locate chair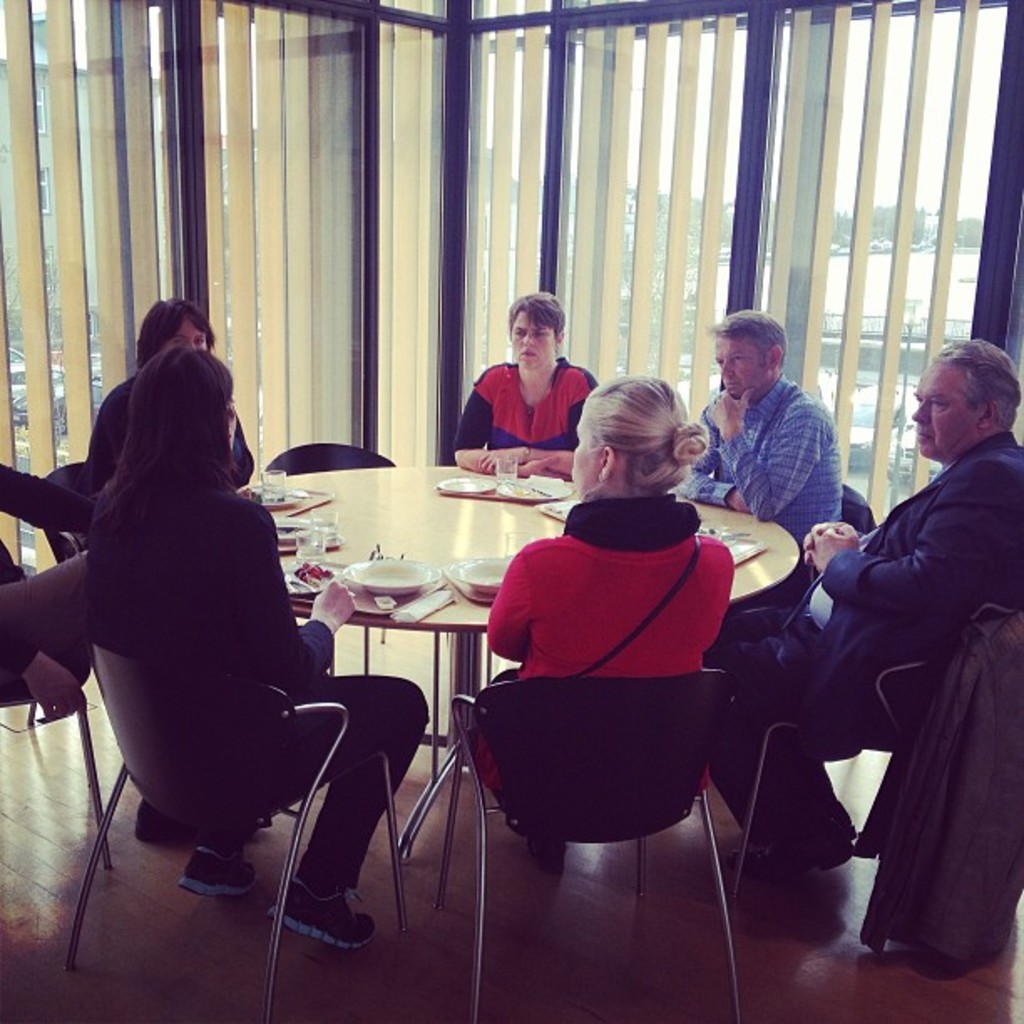
BBox(736, 609, 1022, 897)
